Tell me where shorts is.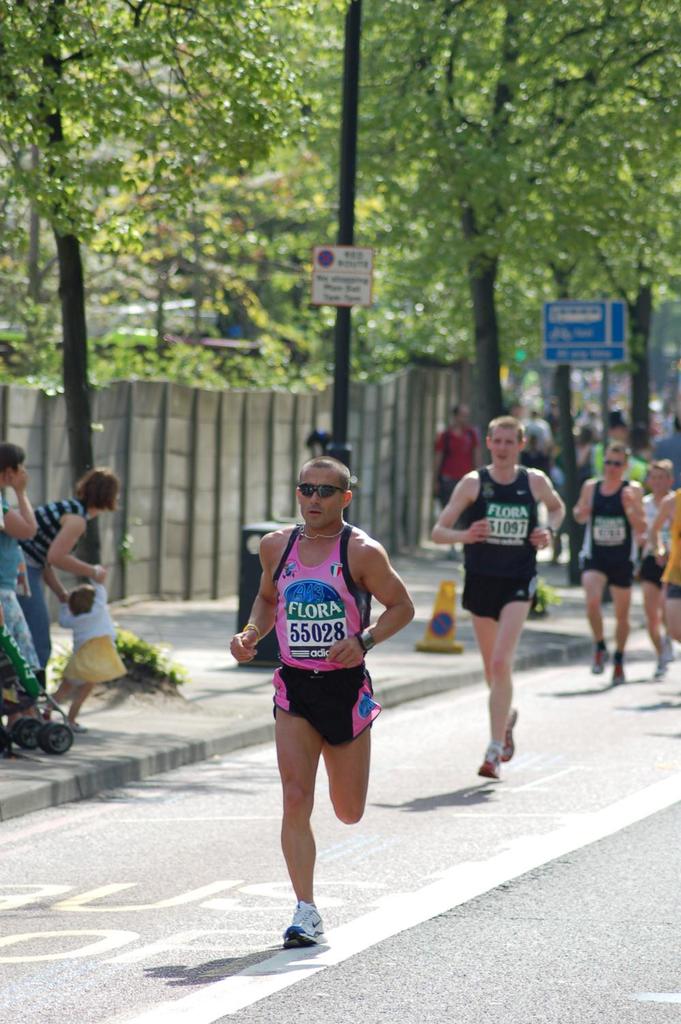
shorts is at [left=261, top=689, right=381, bottom=743].
